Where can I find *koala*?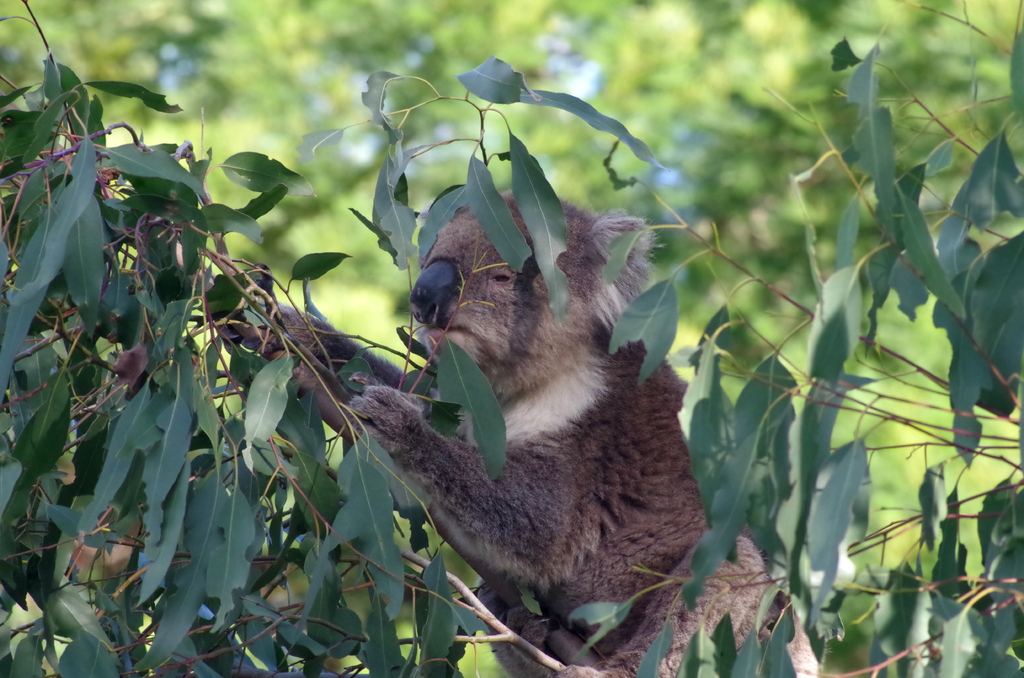
You can find it at [228,186,823,677].
